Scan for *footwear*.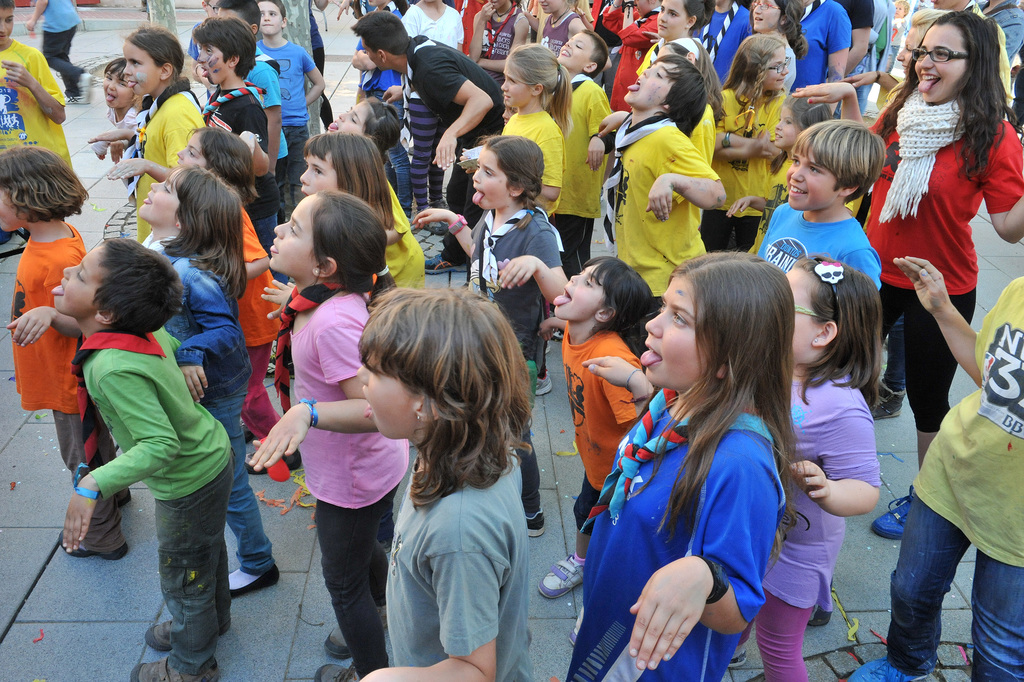
Scan result: (x1=865, y1=379, x2=906, y2=419).
